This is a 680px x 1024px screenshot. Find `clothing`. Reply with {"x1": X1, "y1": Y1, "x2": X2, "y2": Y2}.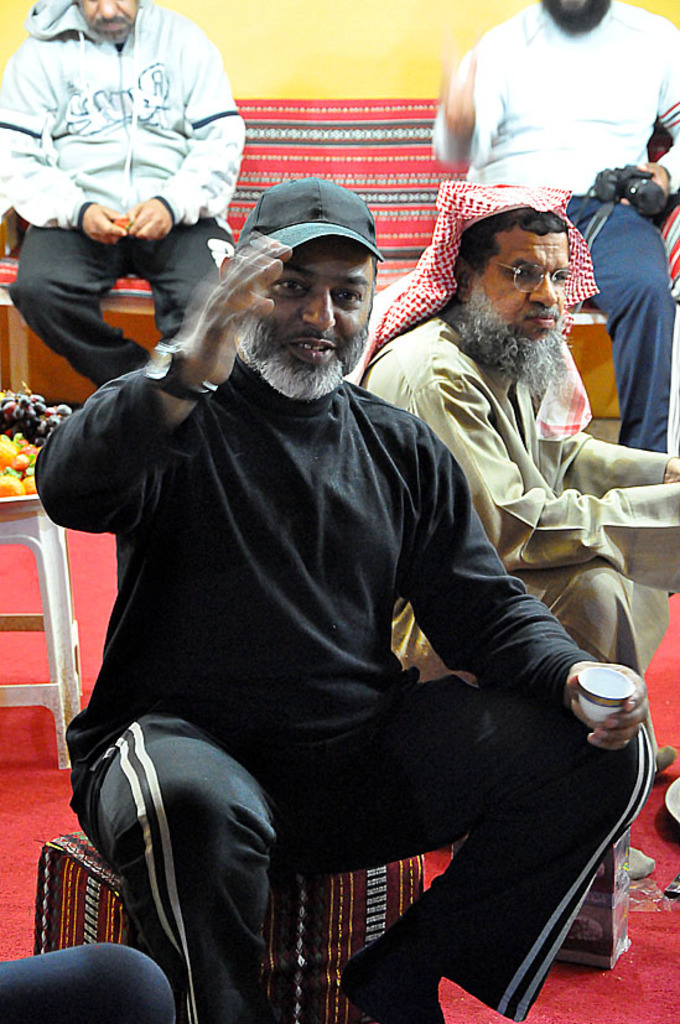
{"x1": 107, "y1": 280, "x2": 570, "y2": 1015}.
